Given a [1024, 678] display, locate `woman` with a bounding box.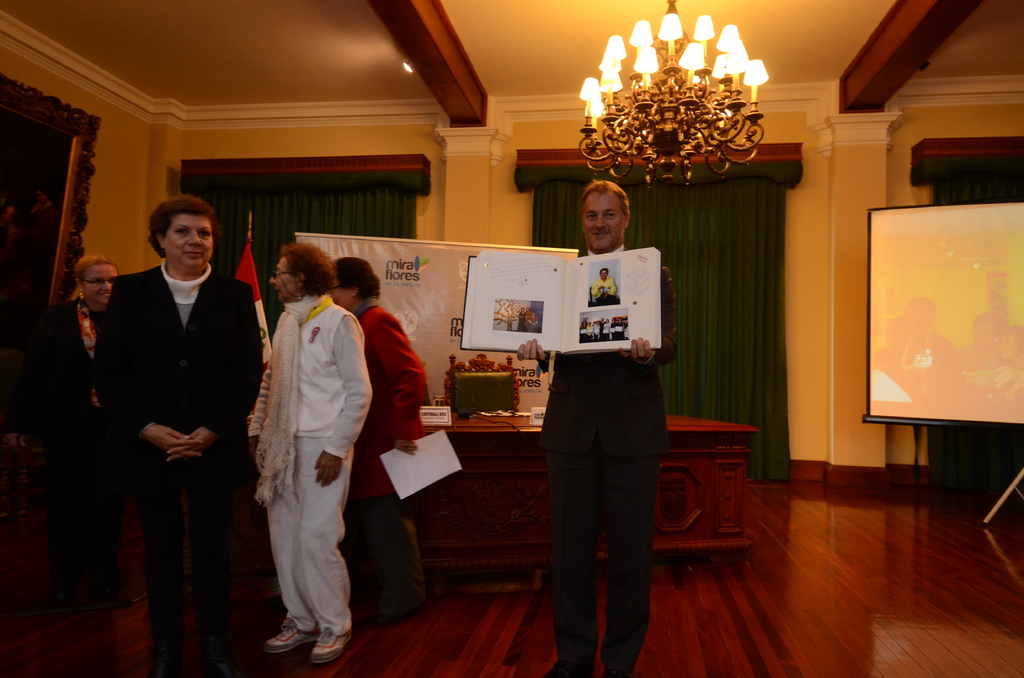
Located: crop(246, 243, 375, 665).
